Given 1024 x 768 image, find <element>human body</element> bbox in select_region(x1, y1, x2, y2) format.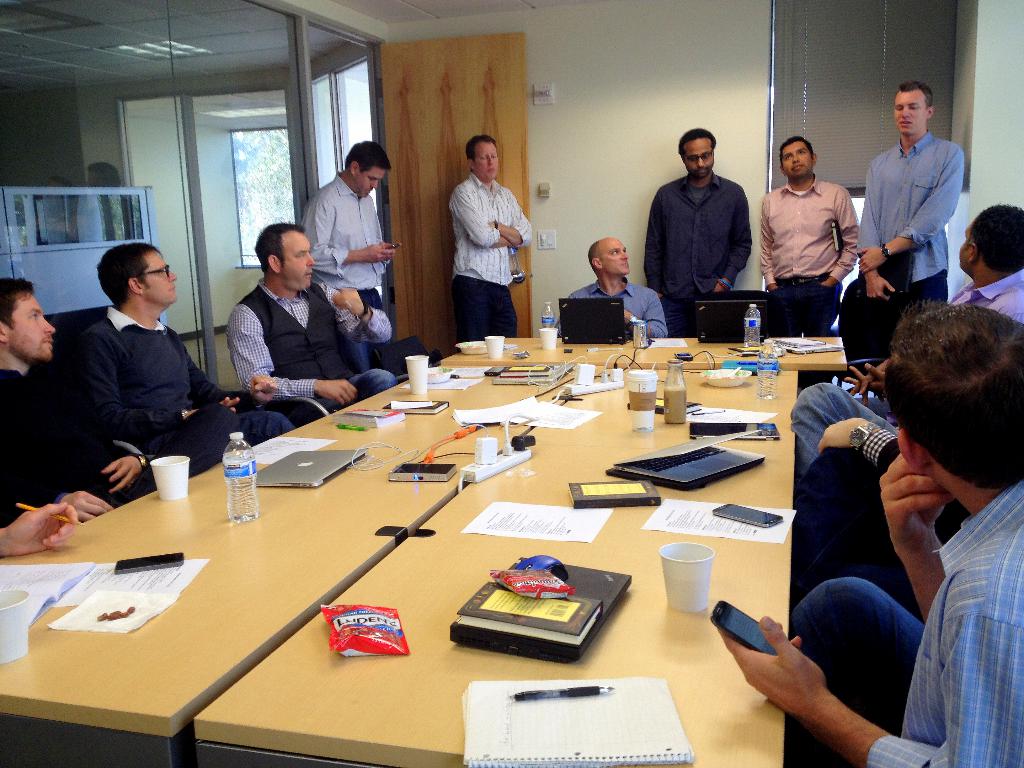
select_region(67, 301, 296, 495).
